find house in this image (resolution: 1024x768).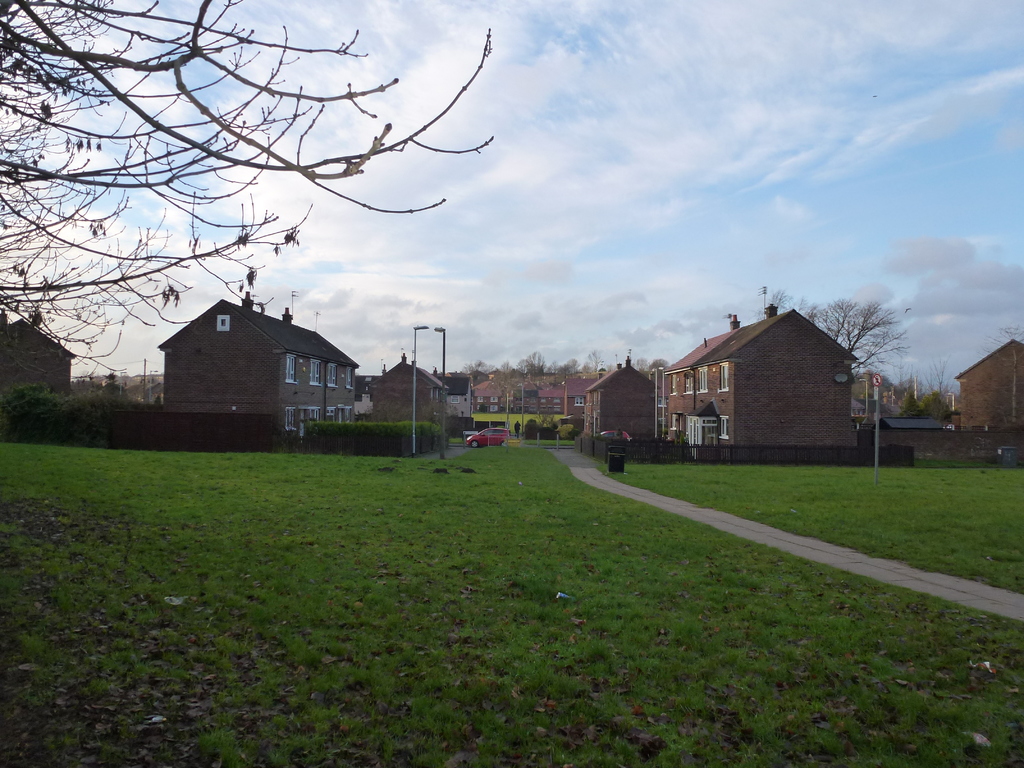
586:348:665:458.
